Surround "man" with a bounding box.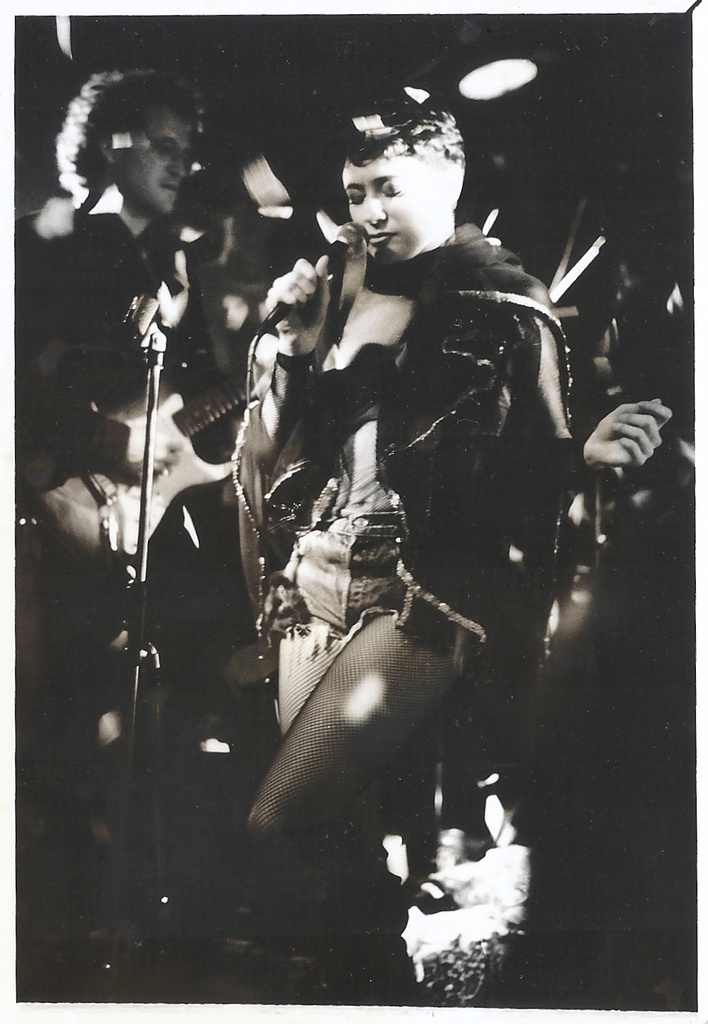
[x1=13, y1=85, x2=196, y2=953].
